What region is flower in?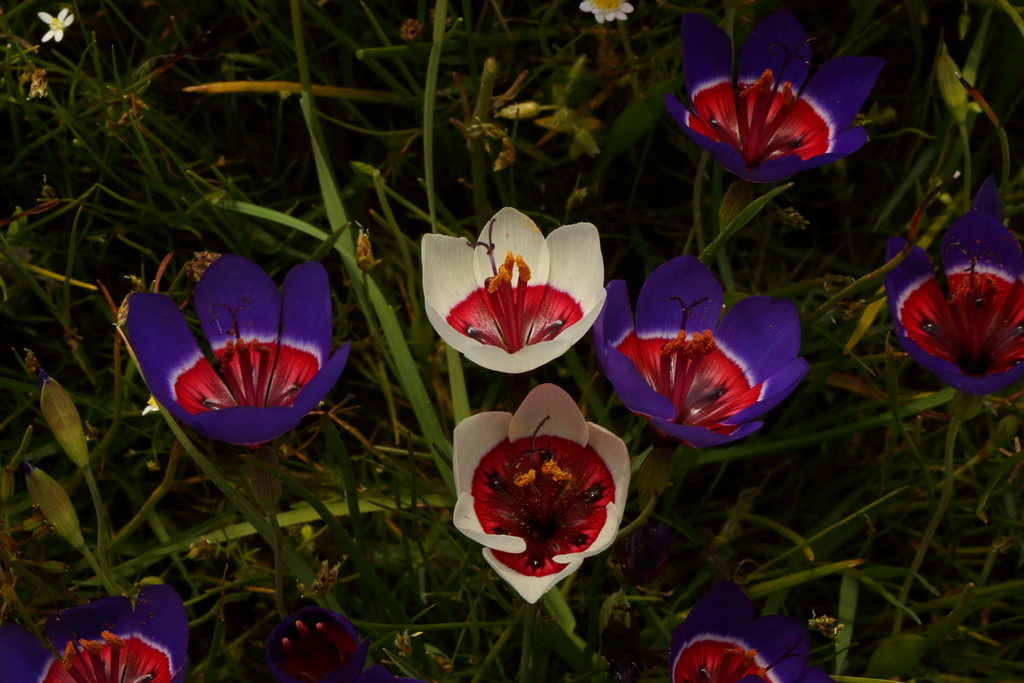
<region>586, 255, 832, 452</region>.
